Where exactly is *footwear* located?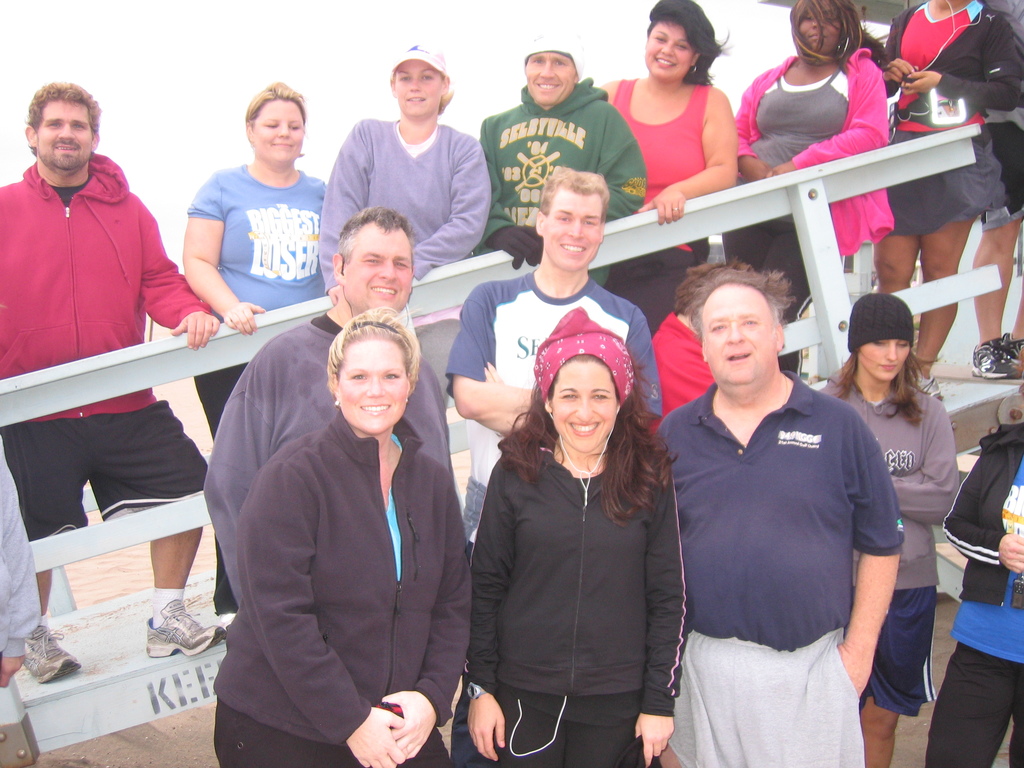
Its bounding box is {"left": 143, "top": 601, "right": 228, "bottom": 662}.
